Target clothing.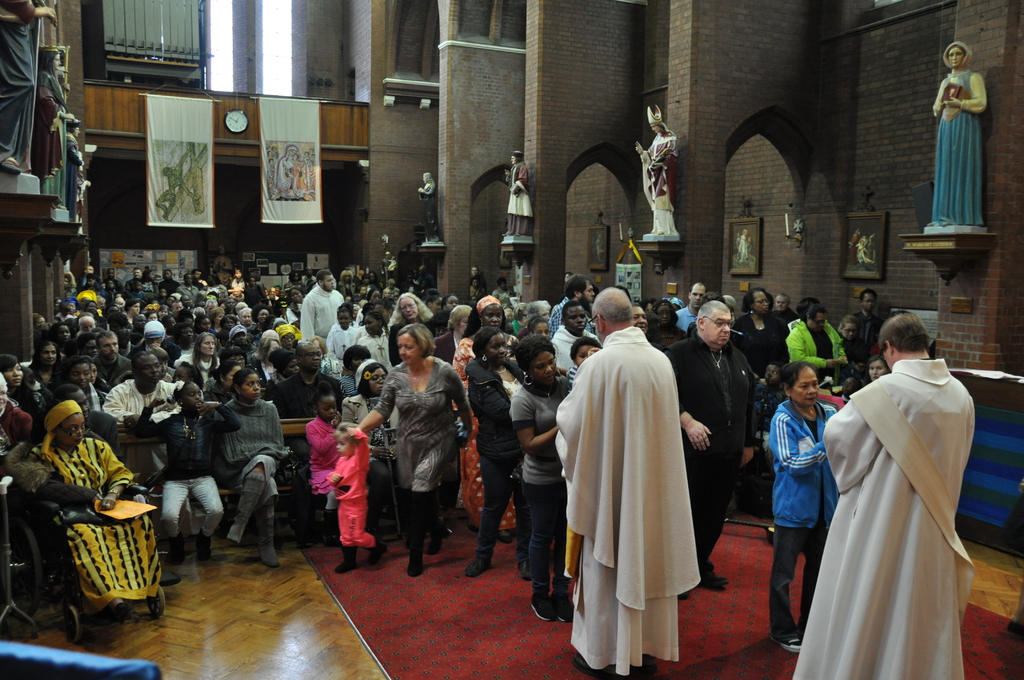
Target region: [37, 60, 62, 189].
